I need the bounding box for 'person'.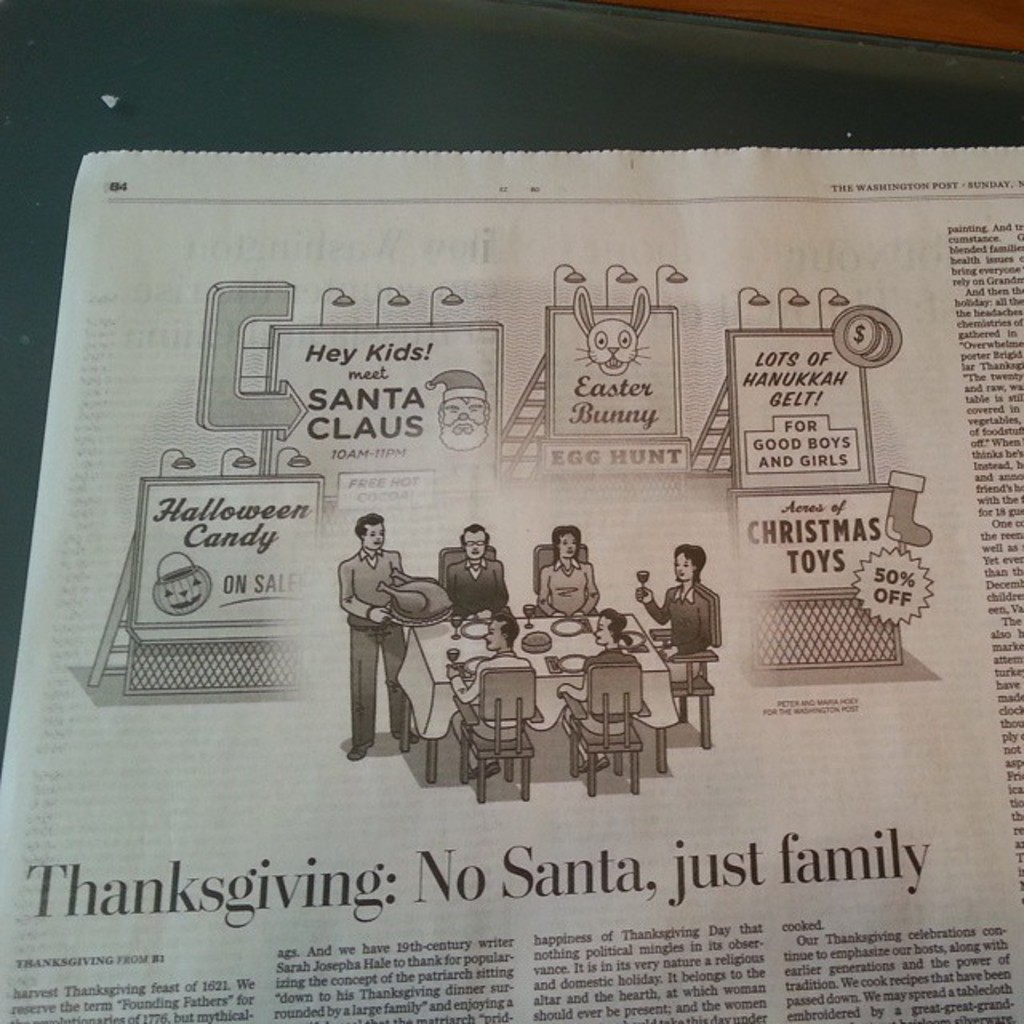
Here it is: [left=637, top=541, right=709, bottom=664].
